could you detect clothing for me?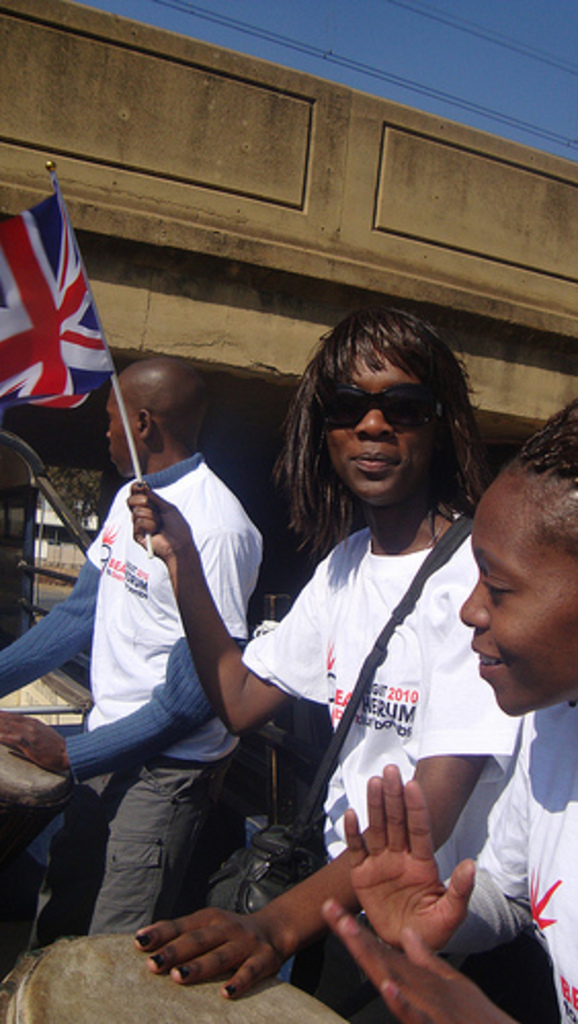
Detection result: left=443, top=688, right=576, bottom=1022.
